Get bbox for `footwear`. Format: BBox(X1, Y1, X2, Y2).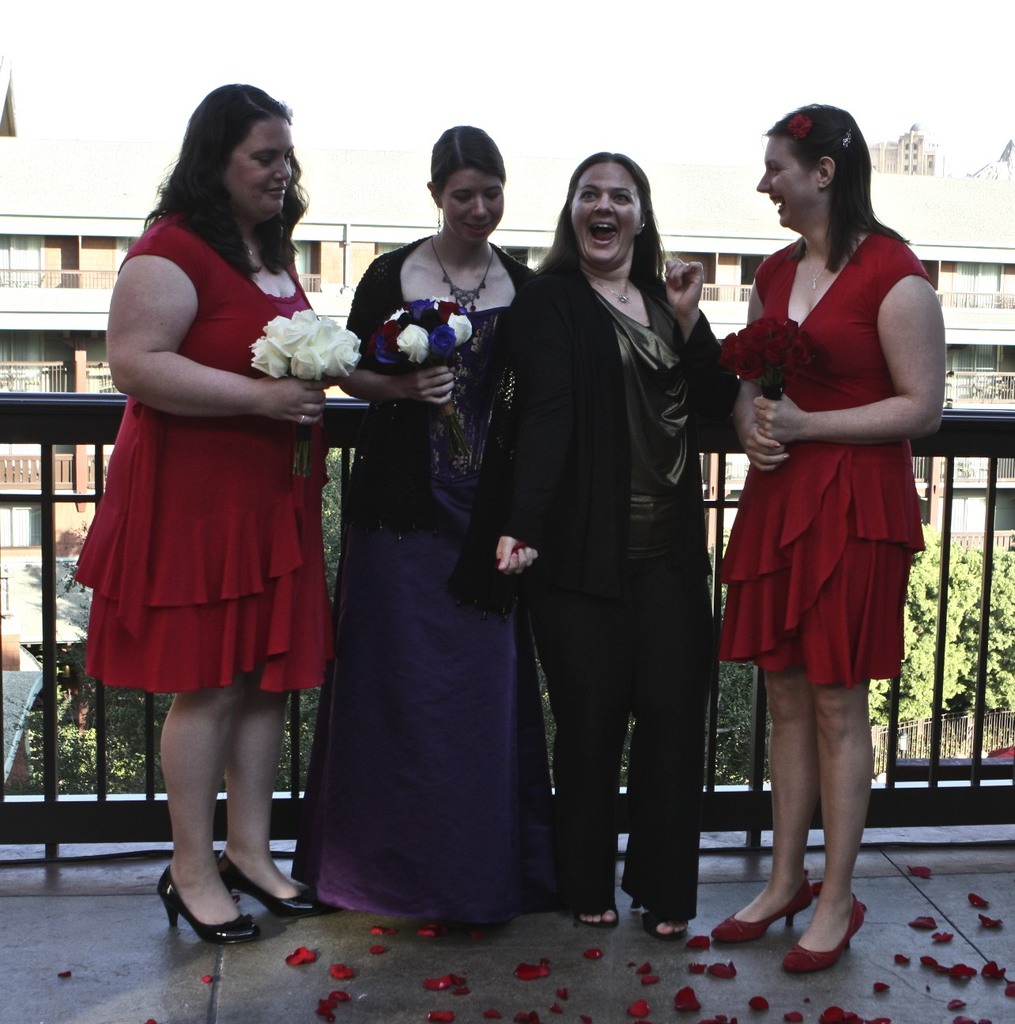
BBox(210, 854, 331, 924).
